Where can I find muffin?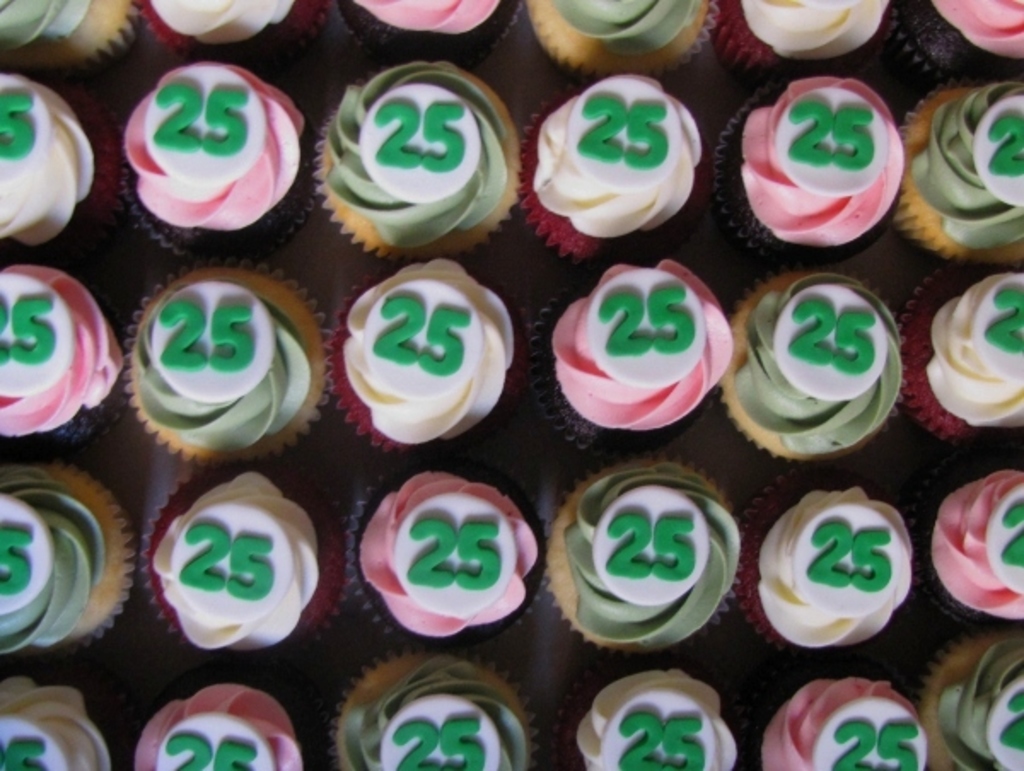
You can find it at (x1=519, y1=254, x2=737, y2=464).
